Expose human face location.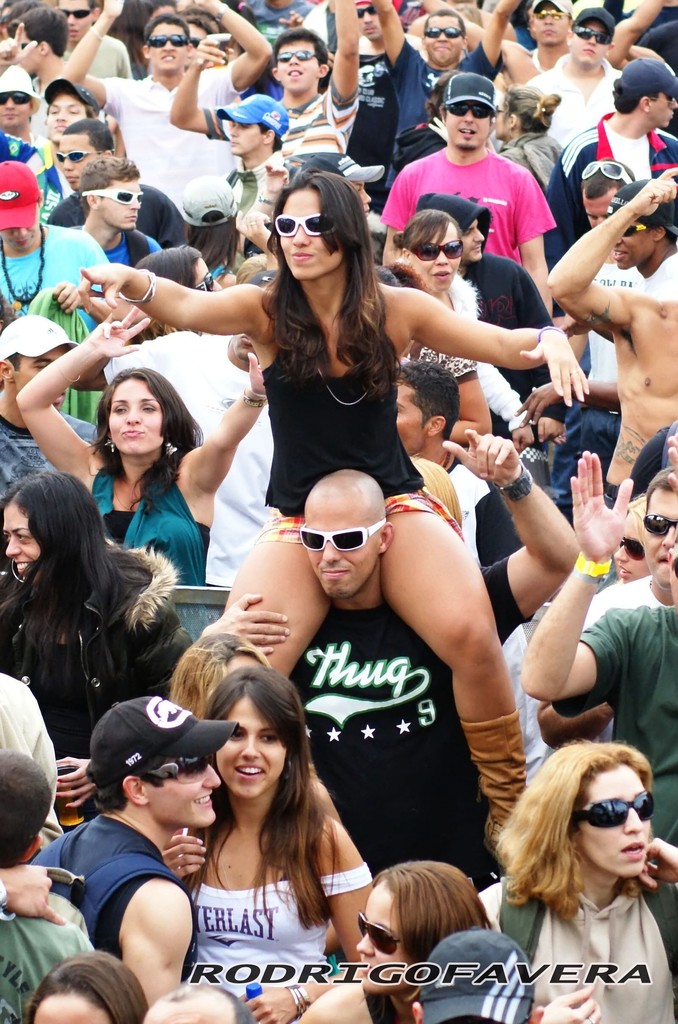
Exposed at <box>528,2,570,47</box>.
